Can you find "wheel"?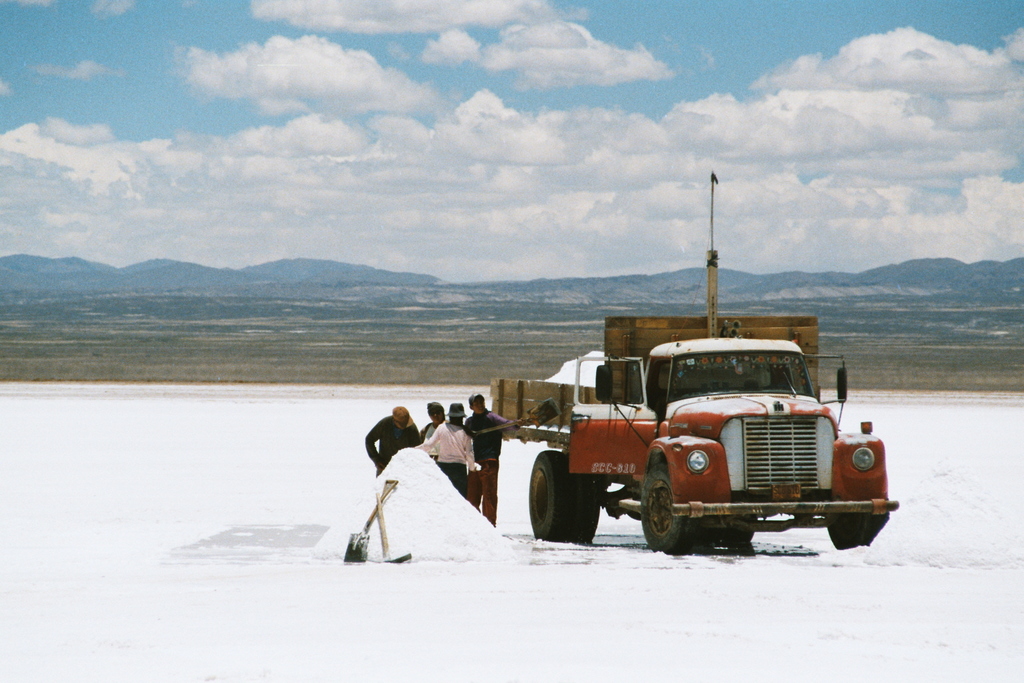
Yes, bounding box: (825, 508, 889, 548).
